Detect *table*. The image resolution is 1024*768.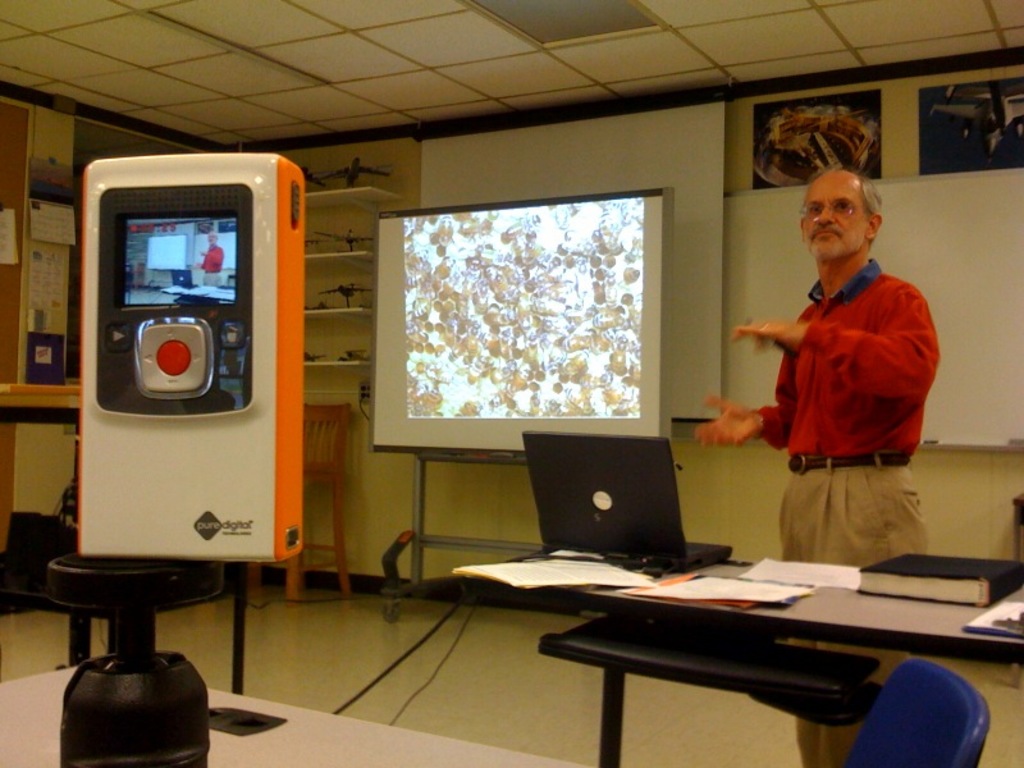
box=[429, 526, 1004, 758].
